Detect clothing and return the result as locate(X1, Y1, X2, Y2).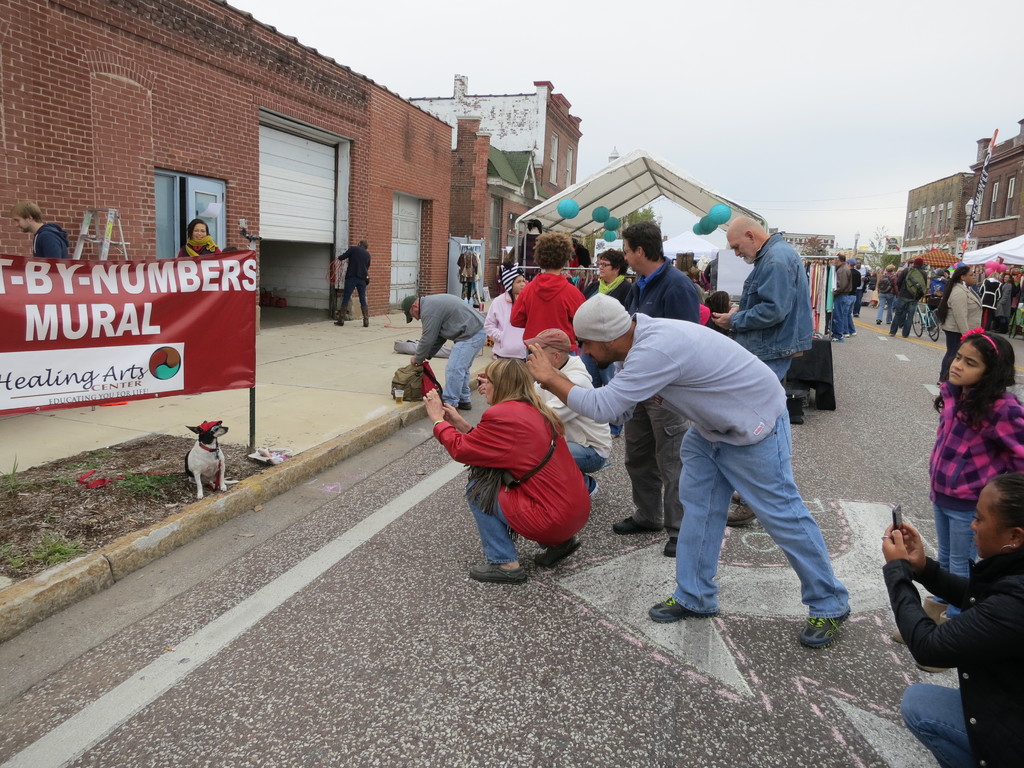
locate(630, 269, 694, 545).
